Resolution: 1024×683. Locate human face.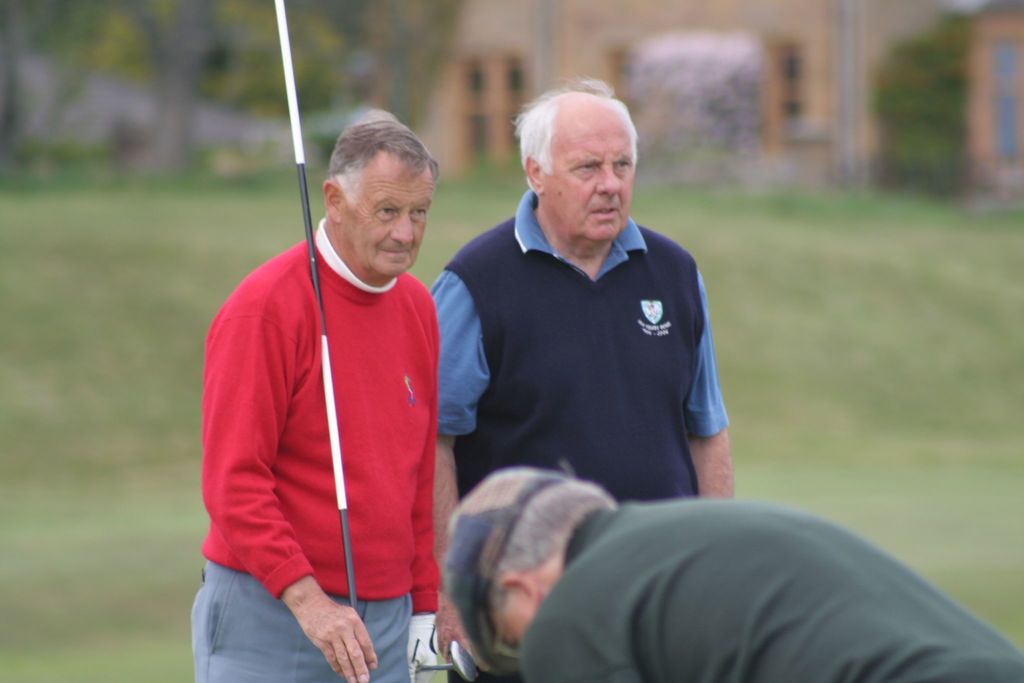
locate(497, 593, 543, 642).
